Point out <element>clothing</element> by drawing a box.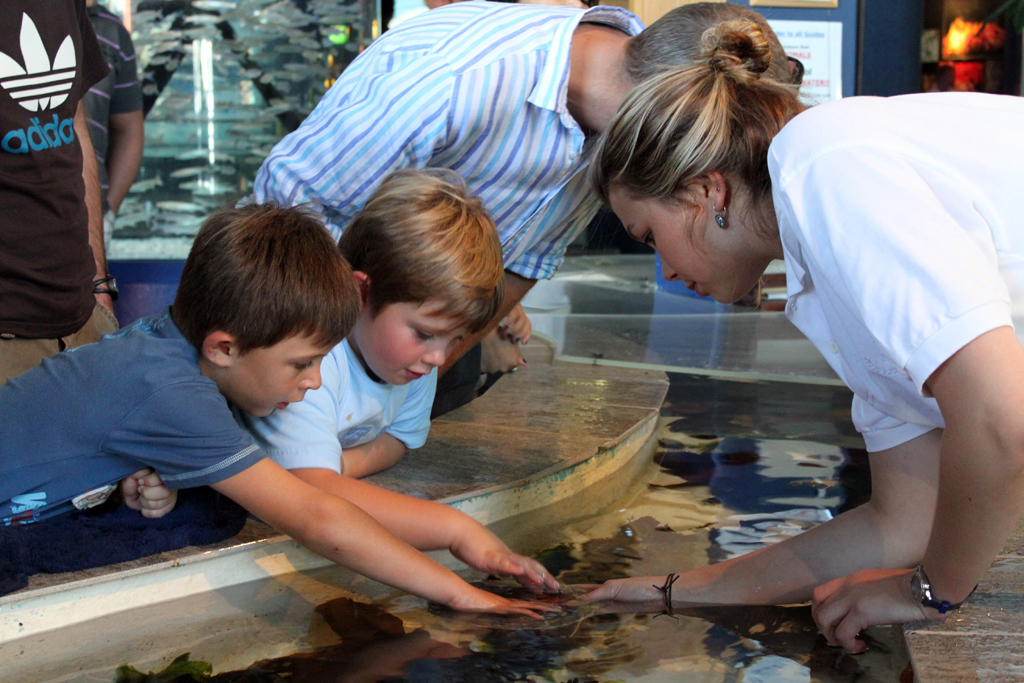
pyautogui.locateOnScreen(0, 294, 265, 528).
